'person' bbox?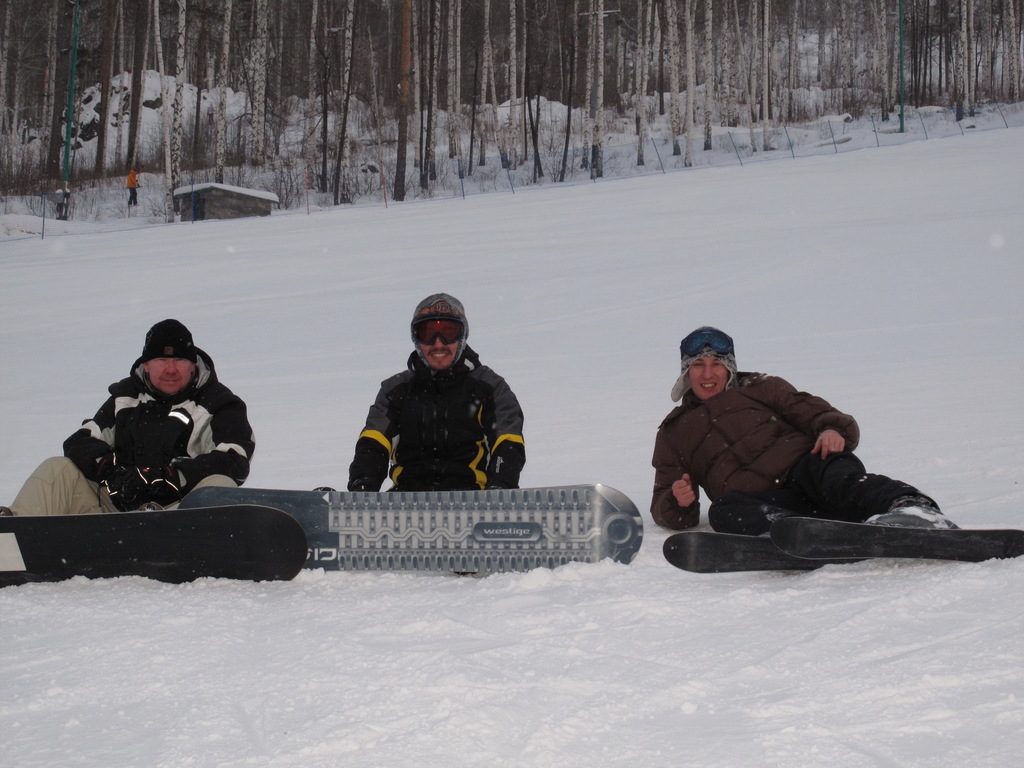
(left=211, top=104, right=220, bottom=129)
